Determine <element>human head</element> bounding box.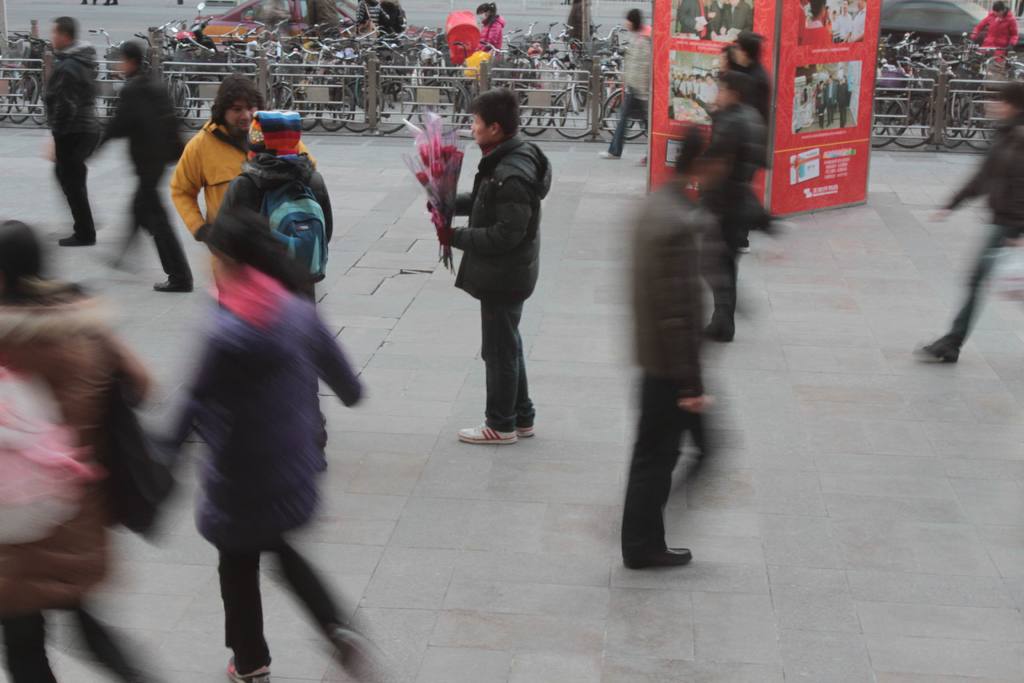
Determined: Rect(461, 89, 519, 146).
